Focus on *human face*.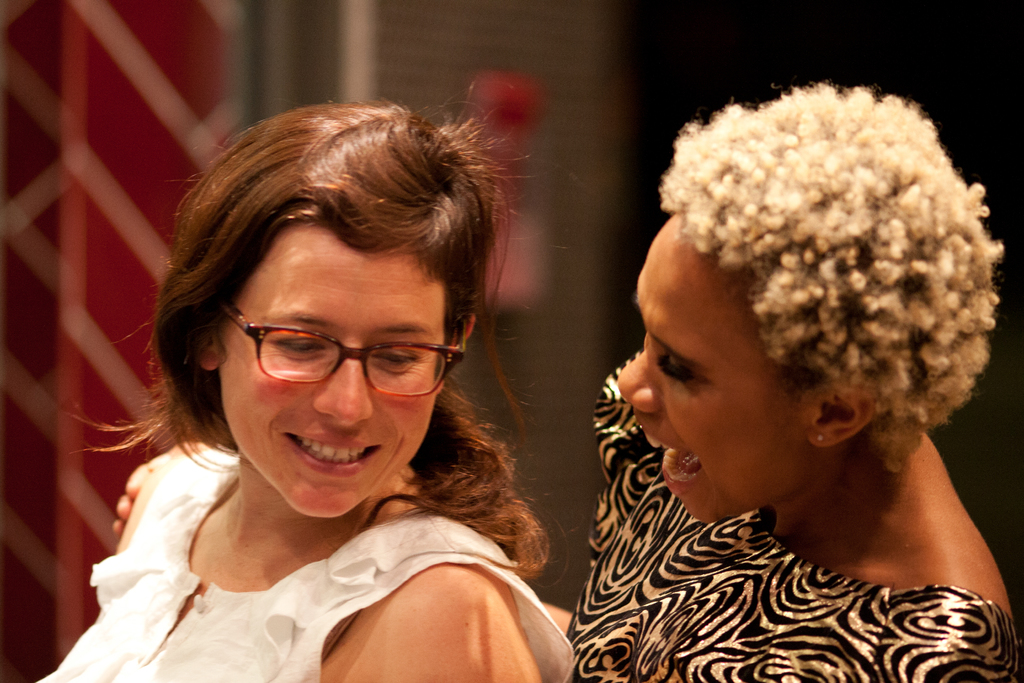
Focused at [611, 232, 803, 523].
